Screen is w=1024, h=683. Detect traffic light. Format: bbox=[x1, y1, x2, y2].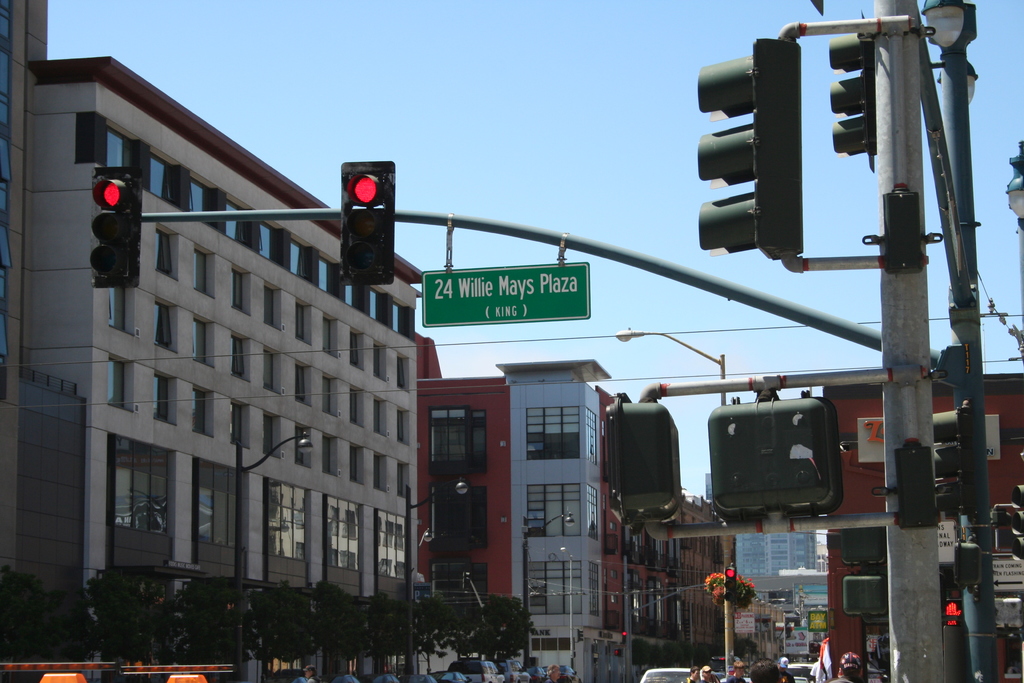
bbox=[706, 390, 846, 522].
